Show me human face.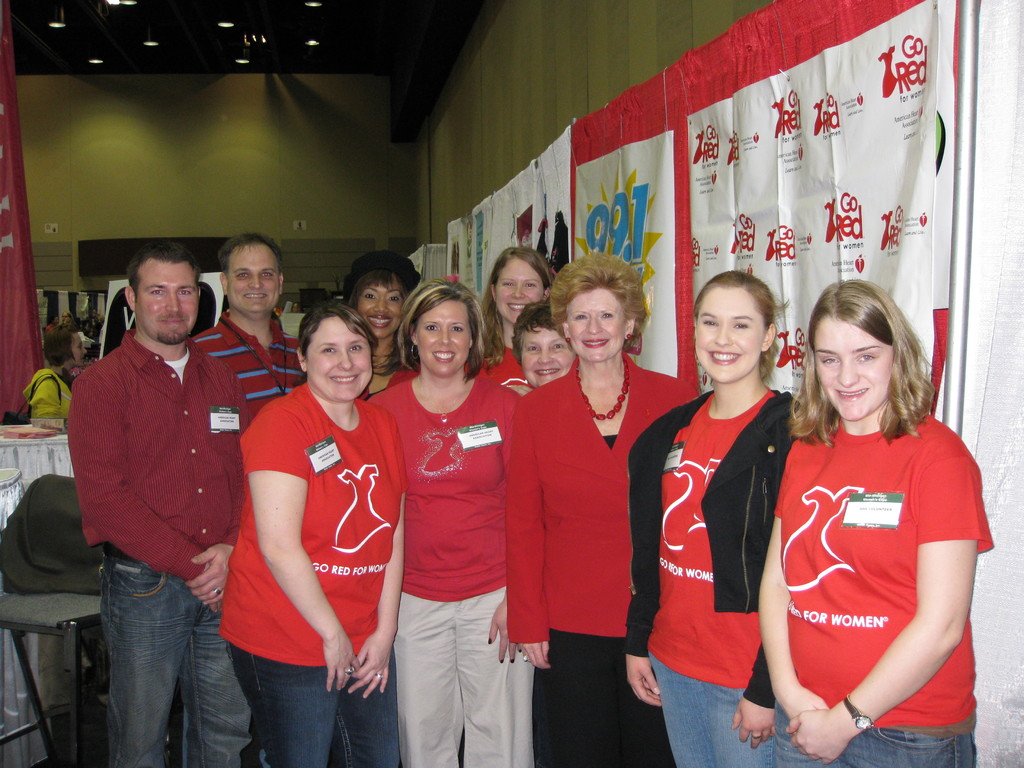
human face is here: left=358, top=280, right=406, bottom=337.
